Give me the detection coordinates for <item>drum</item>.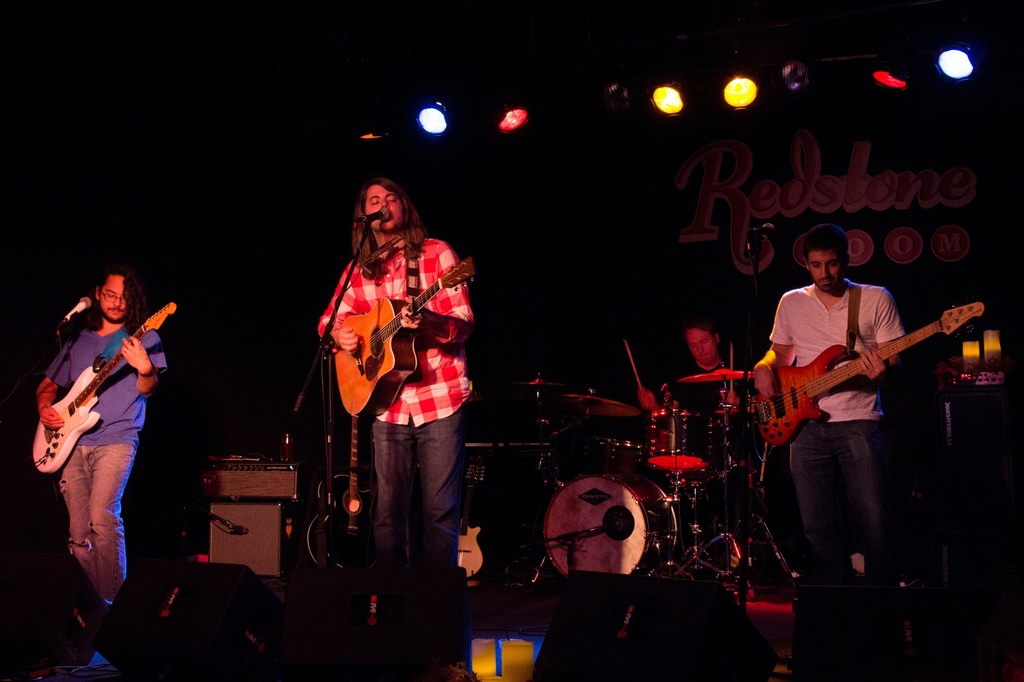
(left=582, top=436, right=619, bottom=472).
